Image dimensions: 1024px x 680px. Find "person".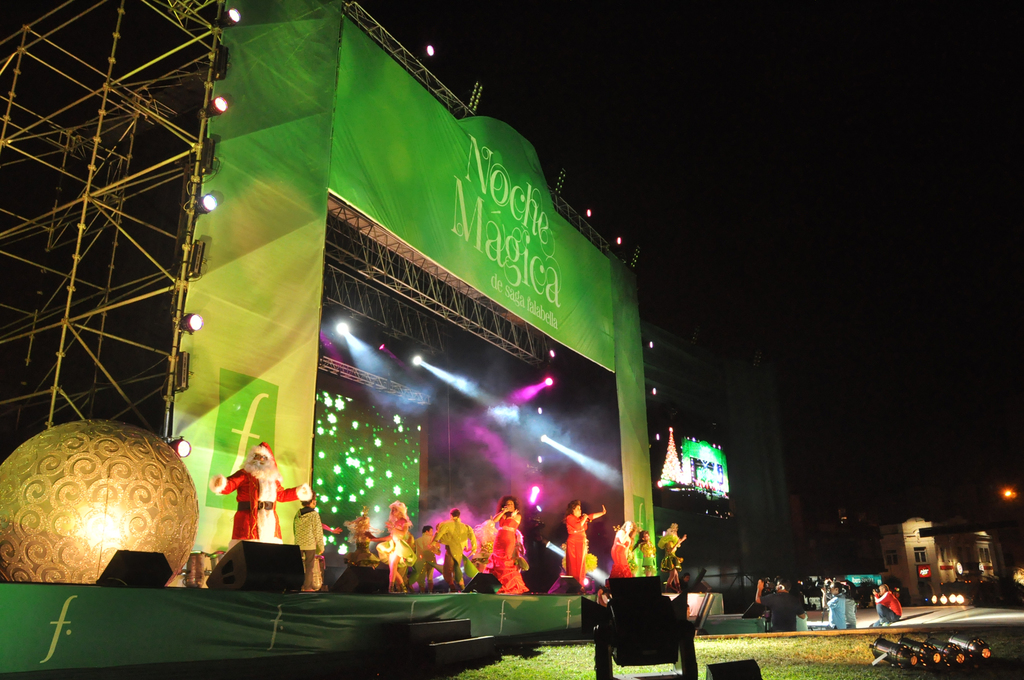
820:580:851:634.
